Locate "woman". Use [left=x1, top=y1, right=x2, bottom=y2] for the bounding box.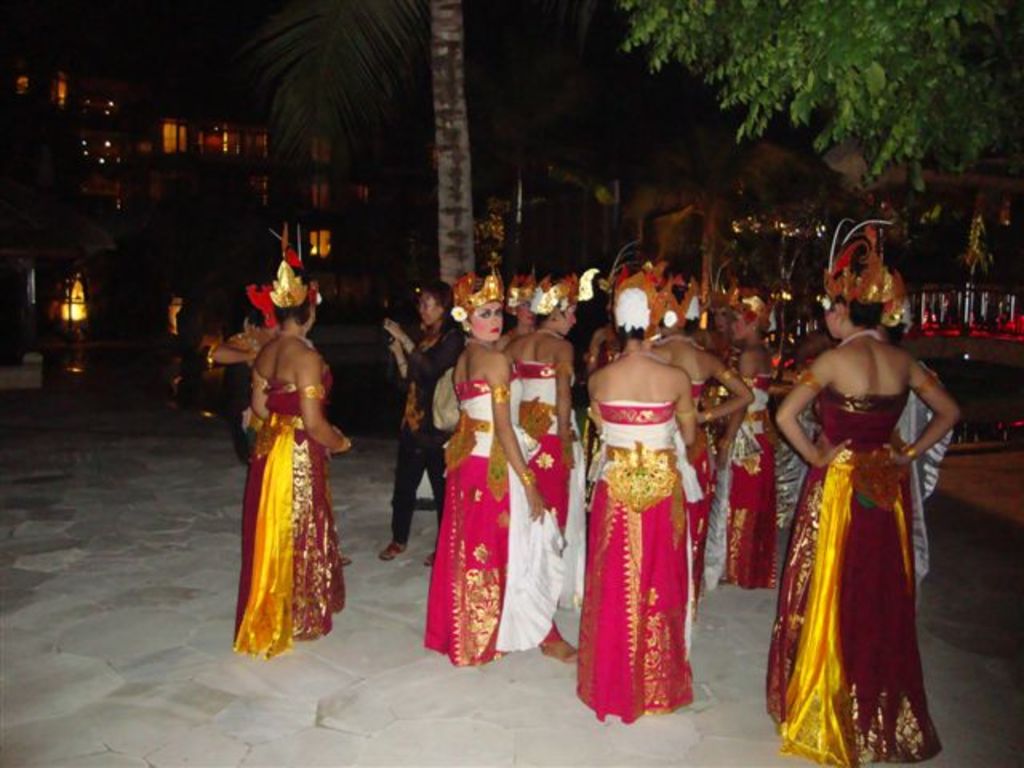
[left=504, top=296, right=571, bottom=651].
